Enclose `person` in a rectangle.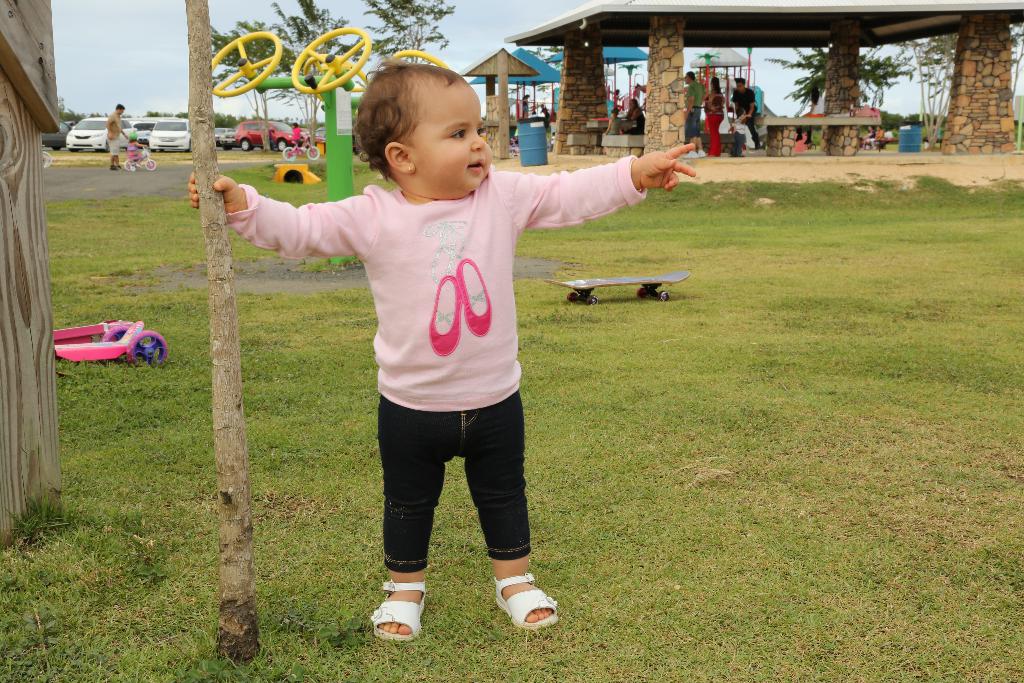
locate(612, 90, 620, 105).
